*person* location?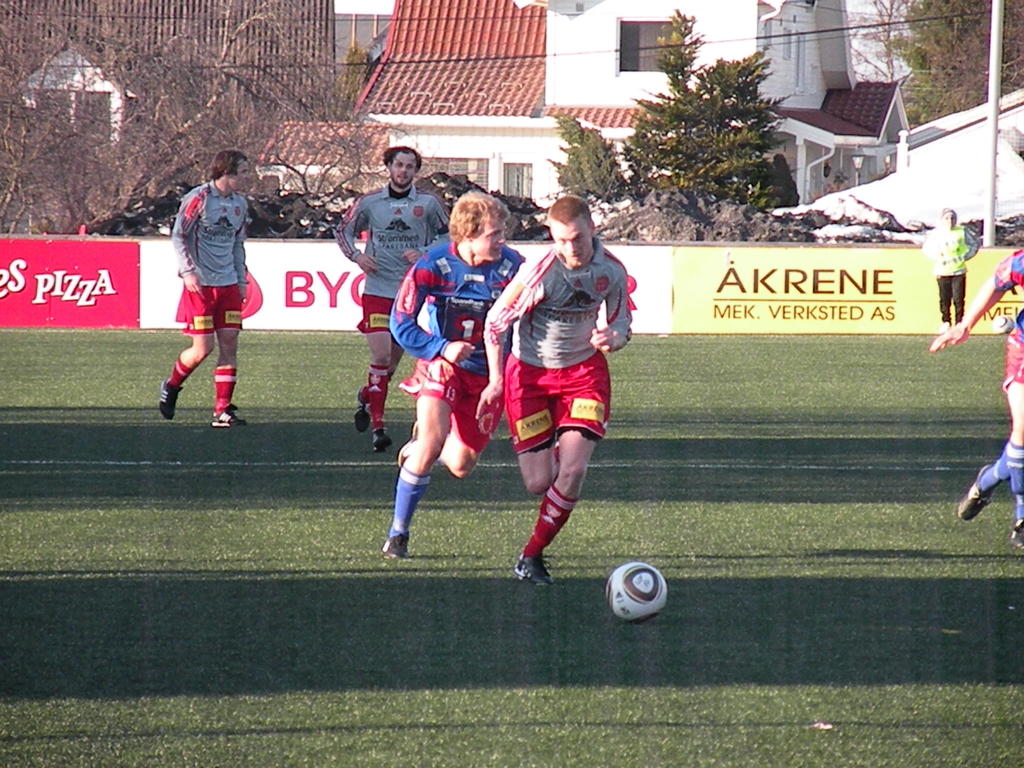
bbox=(475, 197, 628, 587)
